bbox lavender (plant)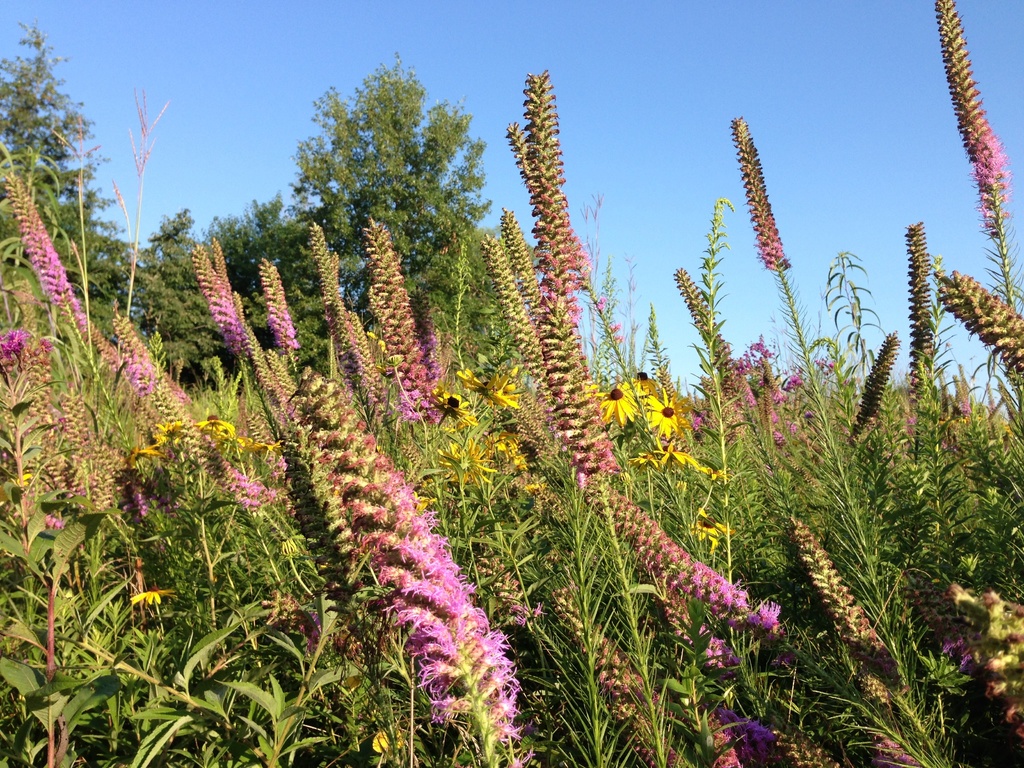
<region>310, 231, 347, 344</region>
